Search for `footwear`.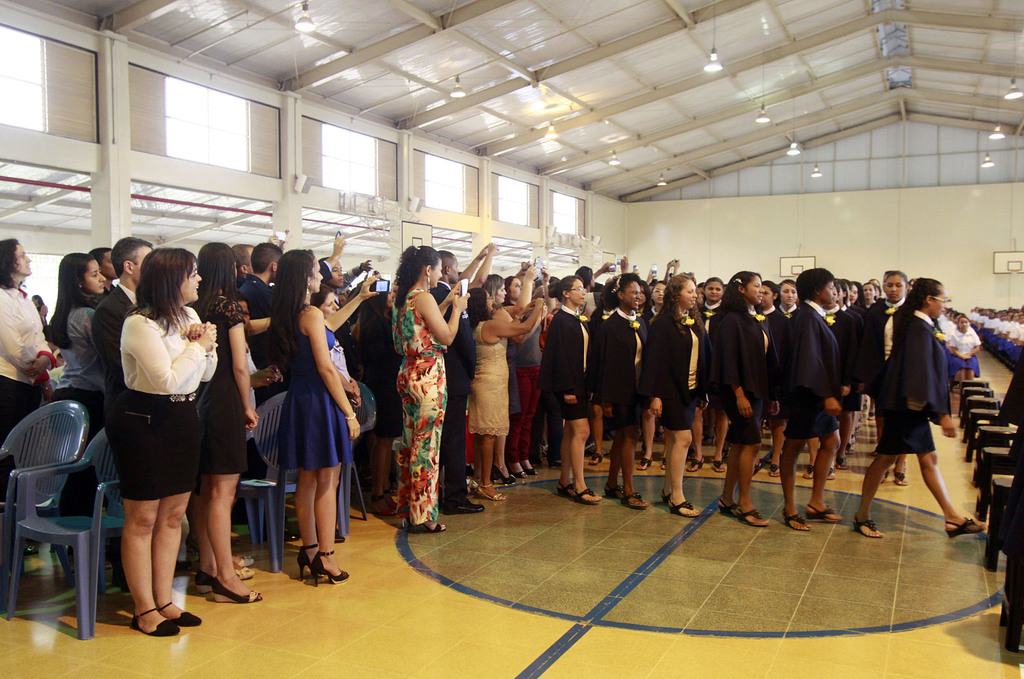
Found at x1=769 y1=462 x2=779 y2=477.
